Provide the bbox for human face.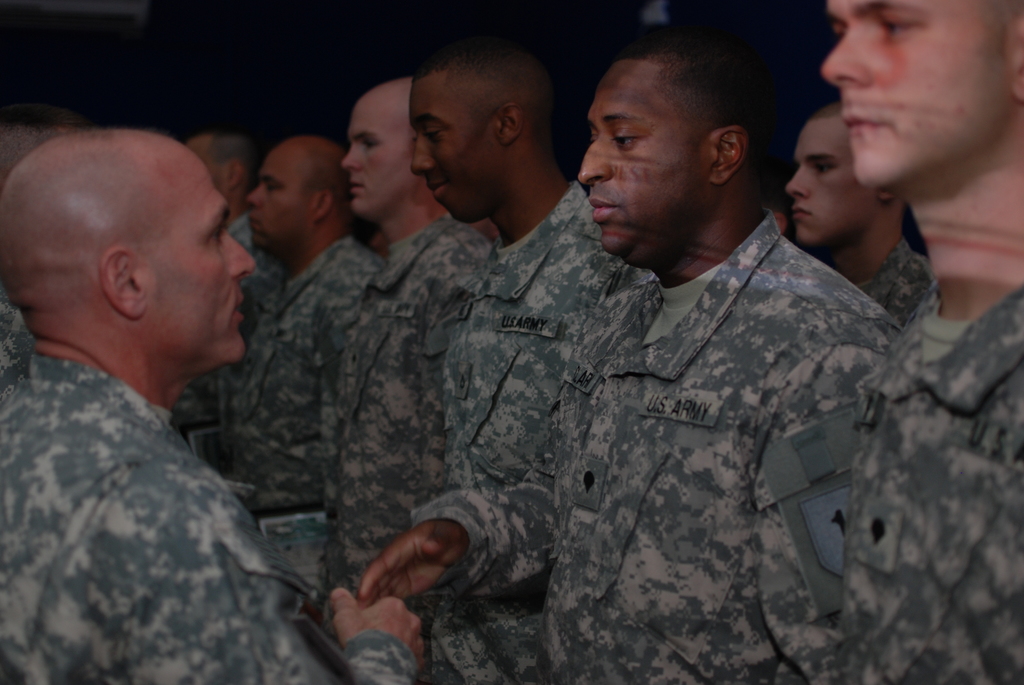
<region>822, 0, 1004, 185</region>.
